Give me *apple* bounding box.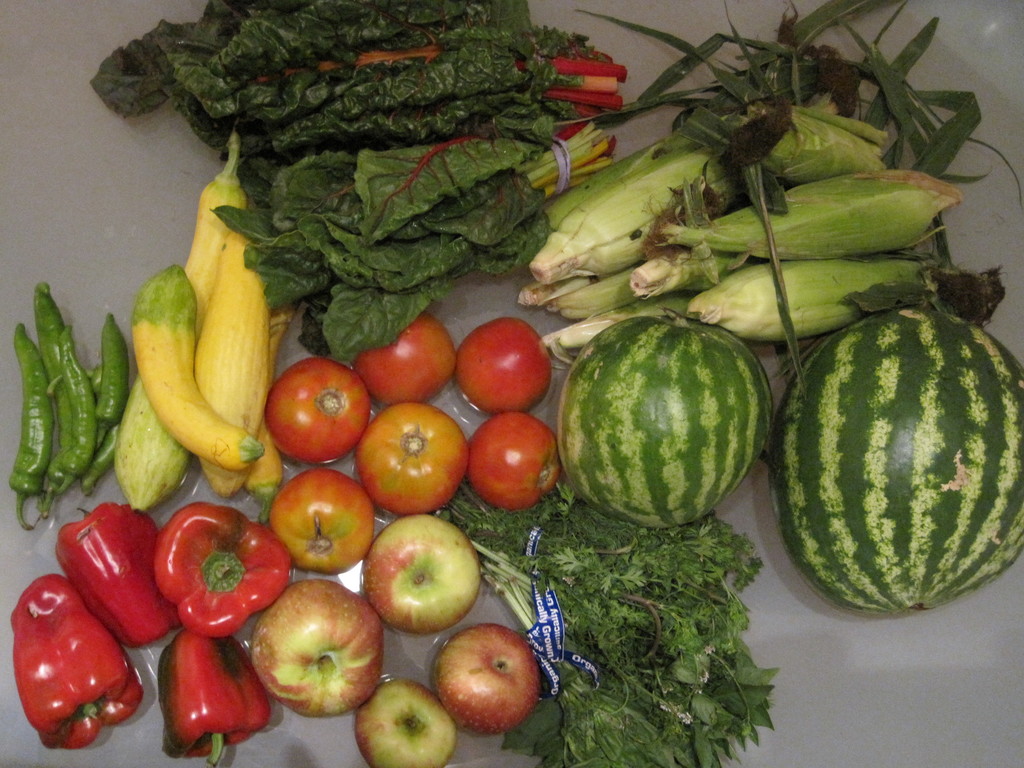
bbox=(249, 582, 381, 721).
